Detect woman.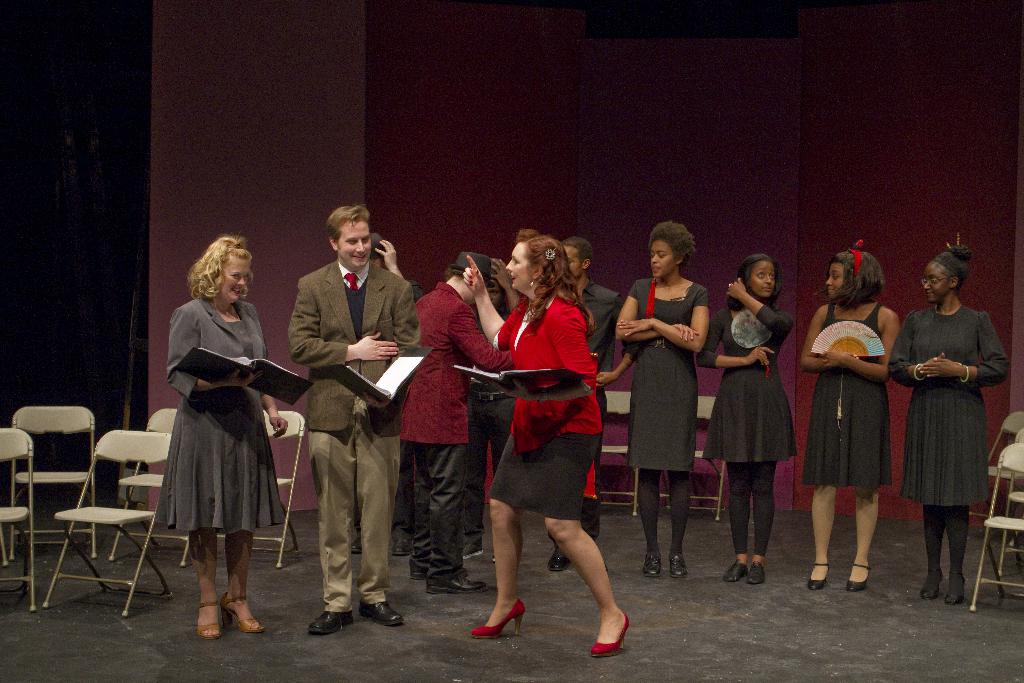
Detected at (165,235,289,636).
